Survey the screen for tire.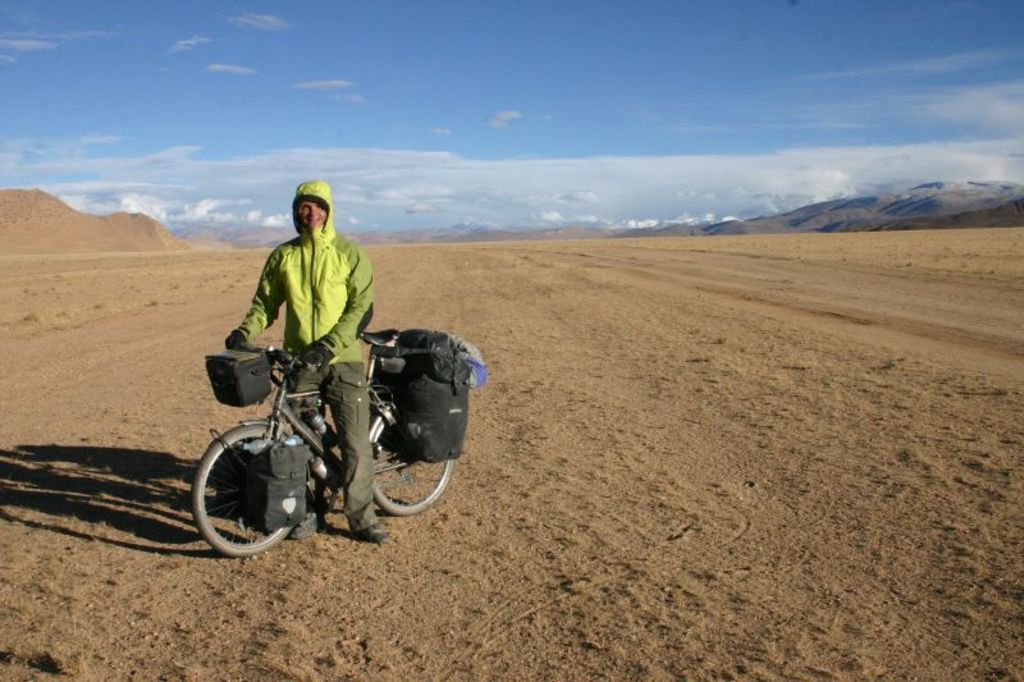
Survey found: box=[369, 411, 454, 517].
